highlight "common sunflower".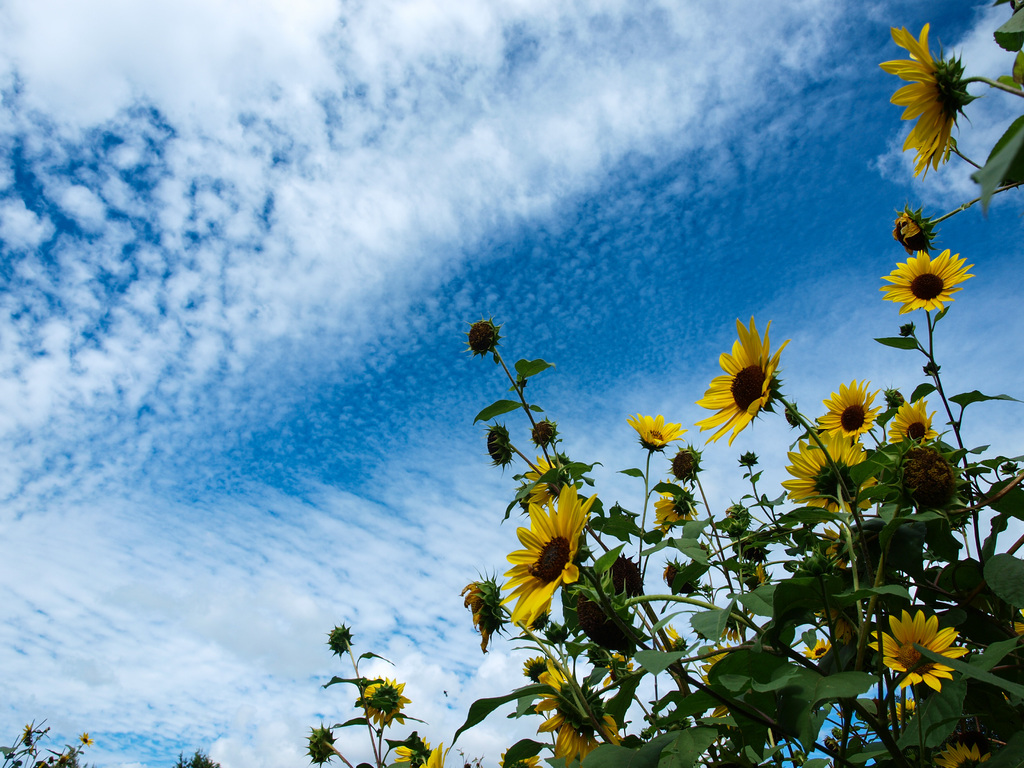
Highlighted region: x1=636 y1=408 x2=685 y2=450.
